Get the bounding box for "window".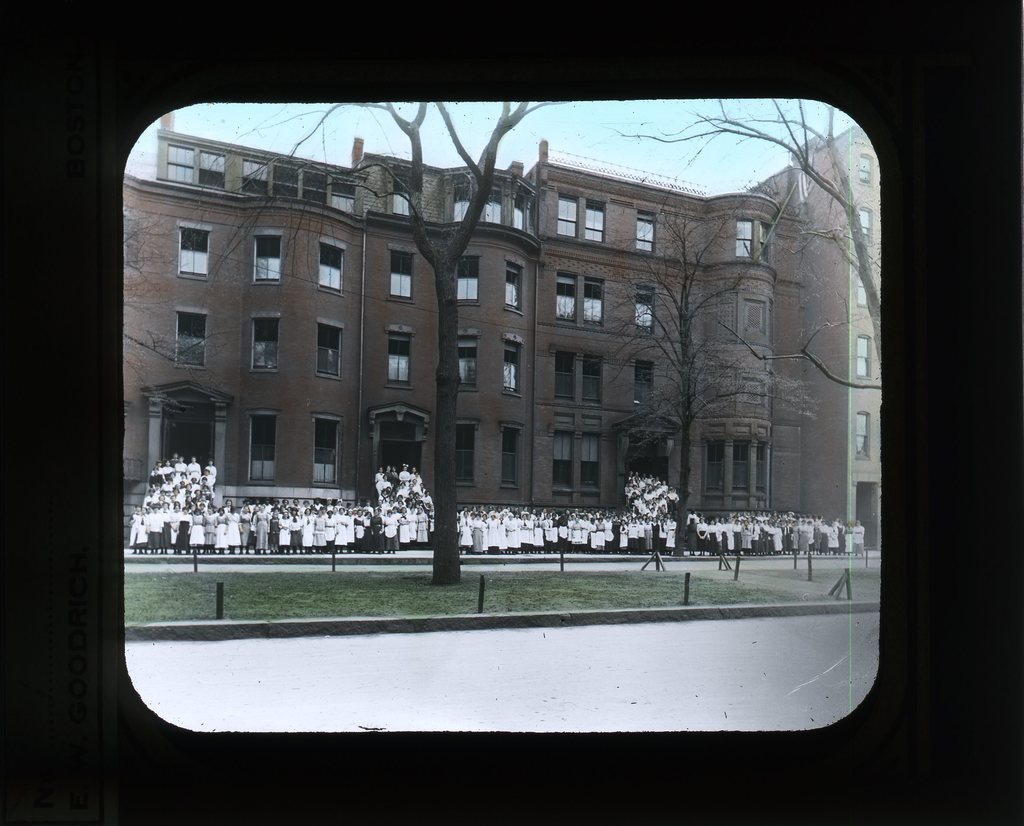
locate(257, 235, 280, 277).
